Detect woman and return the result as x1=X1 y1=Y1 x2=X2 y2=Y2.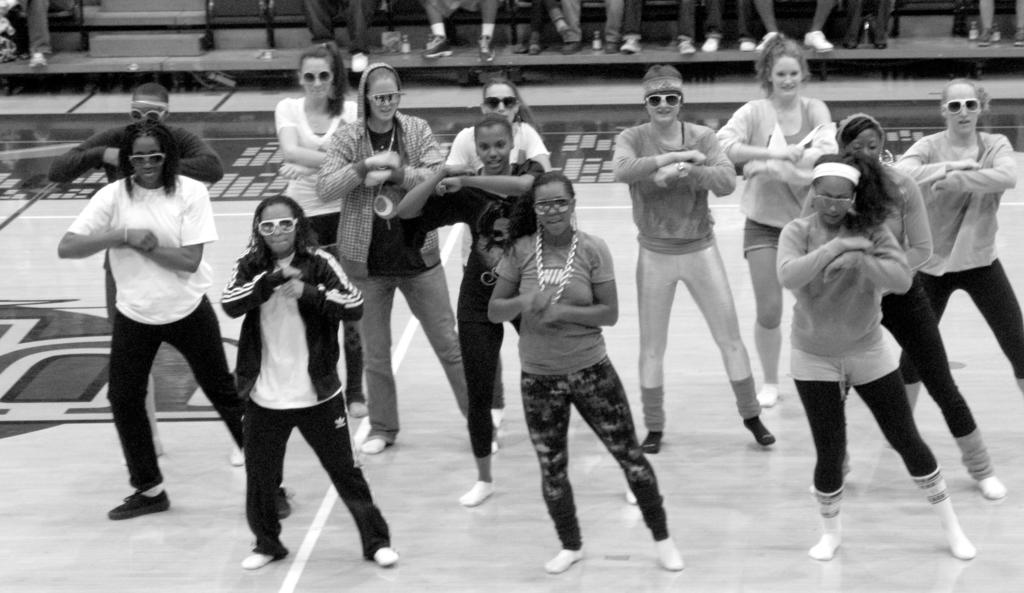
x1=715 y1=37 x2=836 y2=404.
